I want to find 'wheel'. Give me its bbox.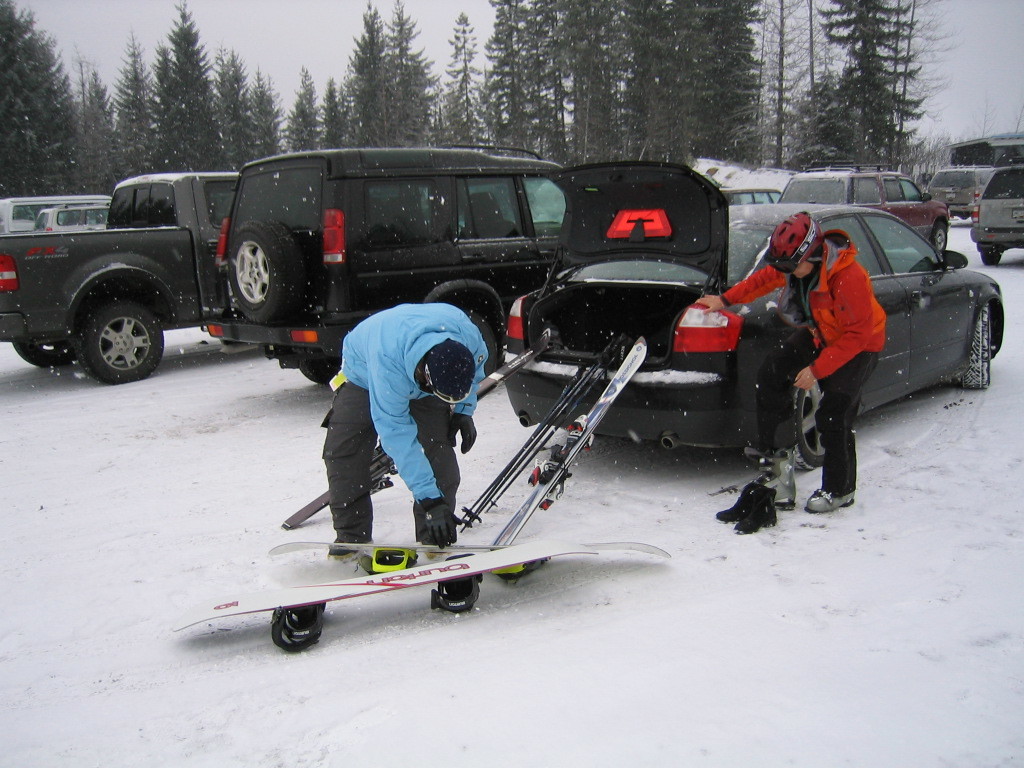
left=466, top=311, right=499, bottom=373.
